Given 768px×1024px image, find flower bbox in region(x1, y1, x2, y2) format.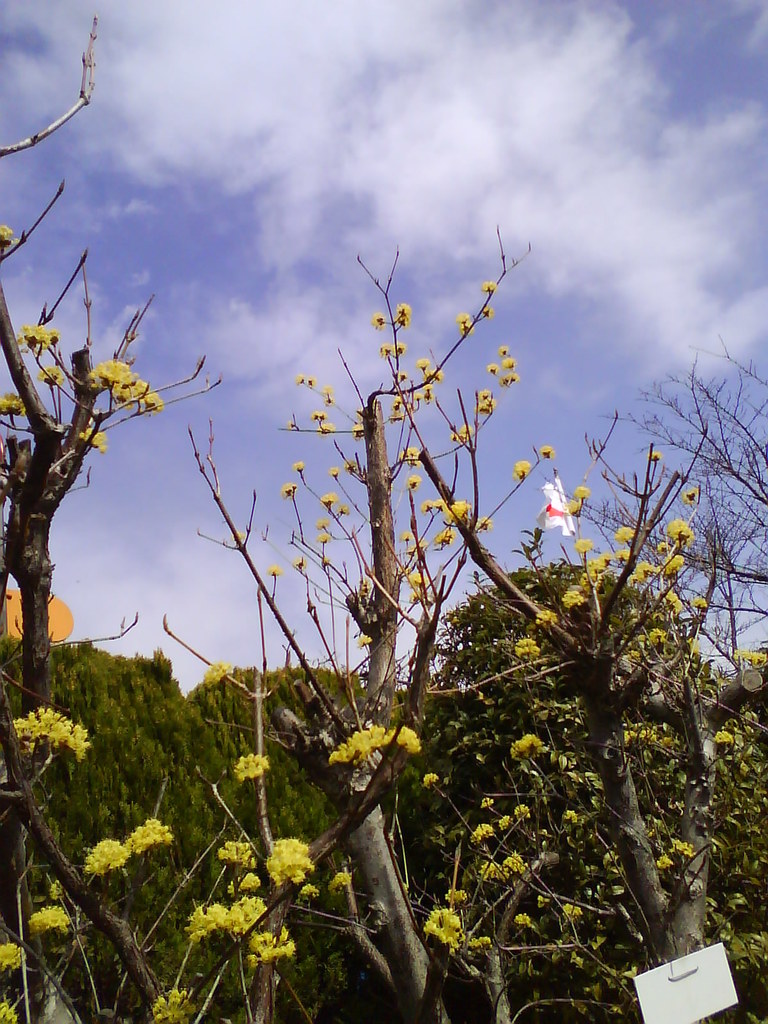
region(413, 383, 436, 399).
